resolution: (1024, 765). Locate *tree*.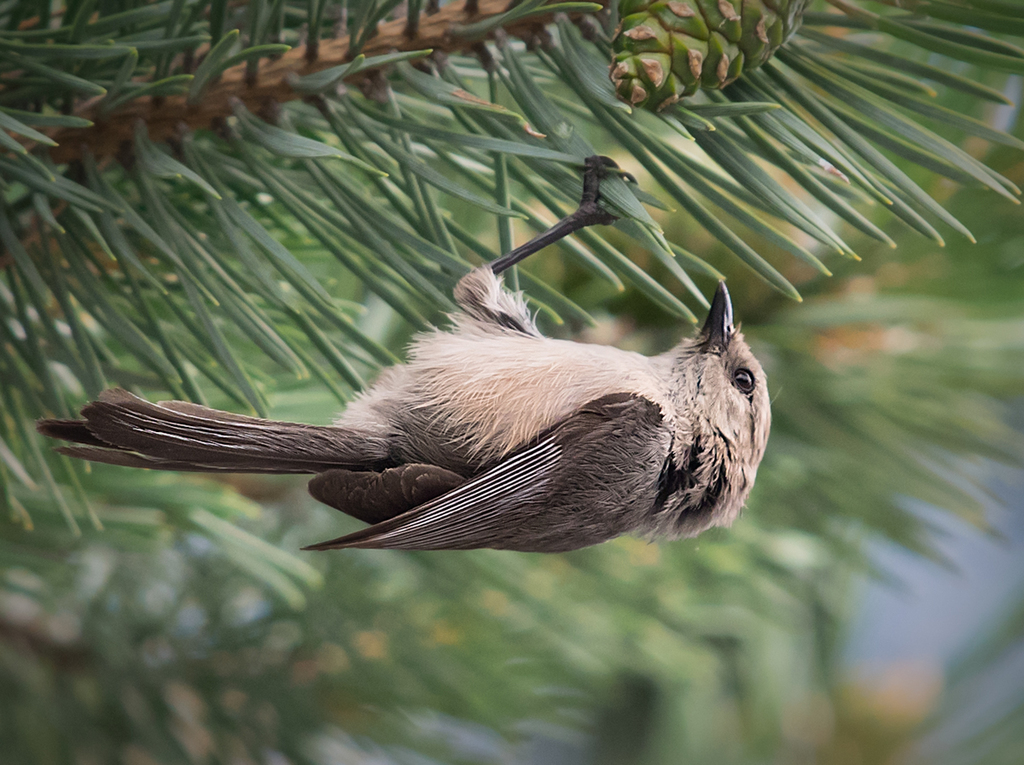
[x1=0, y1=0, x2=1023, y2=764].
